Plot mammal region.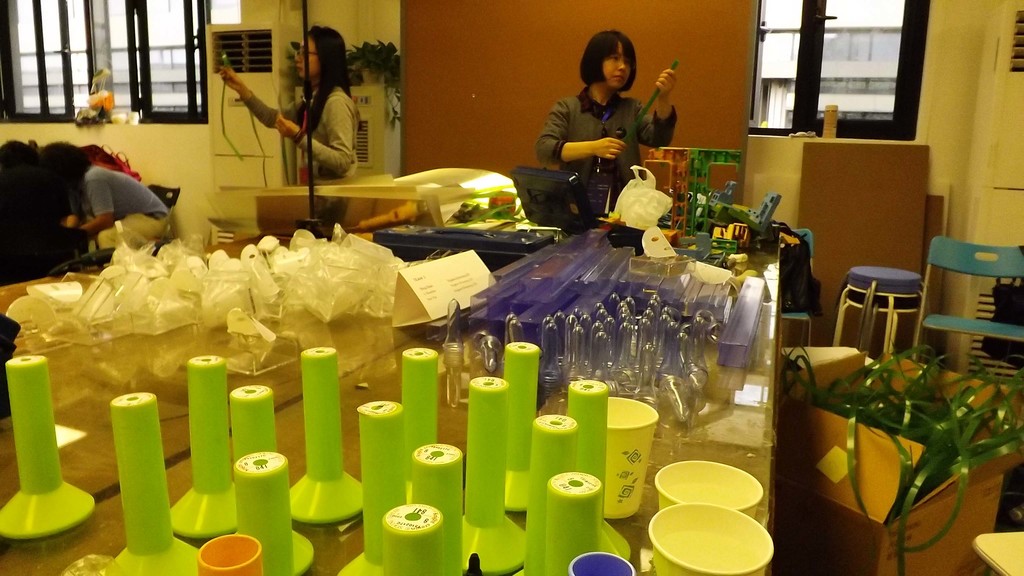
Plotted at region(538, 32, 675, 207).
